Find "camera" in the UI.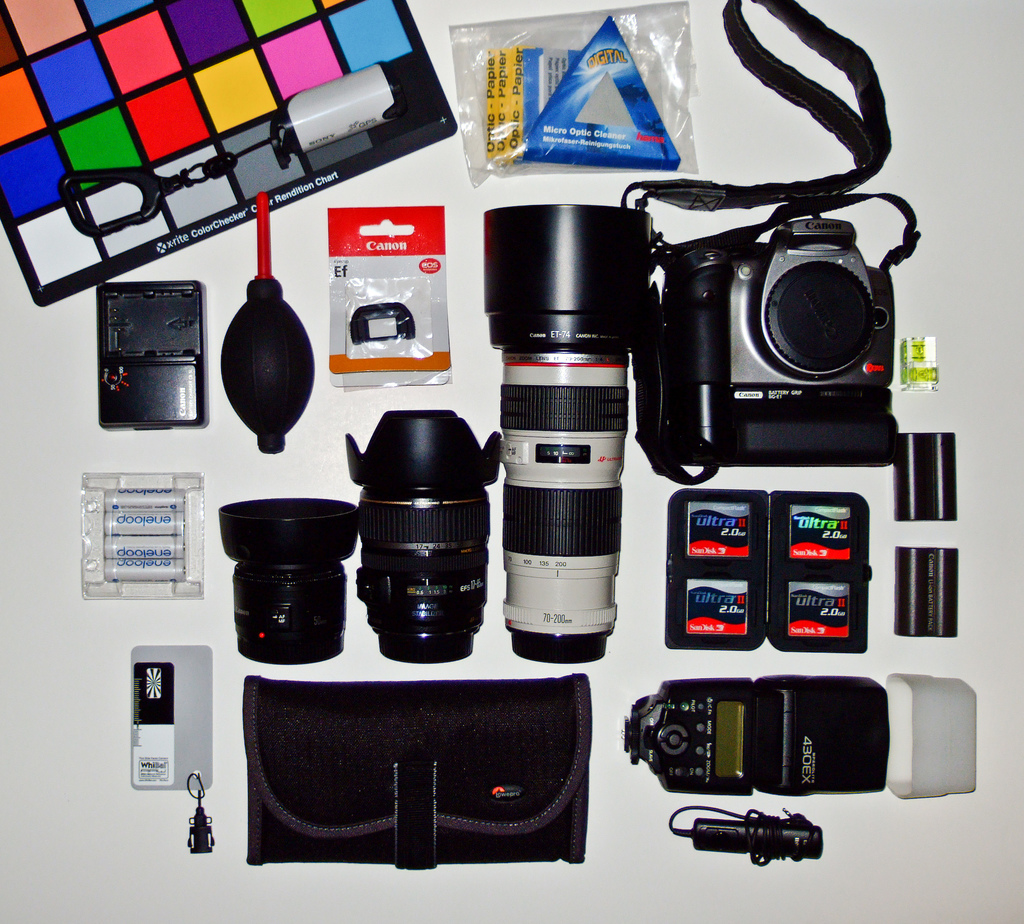
UI element at <box>481,202,653,660</box>.
